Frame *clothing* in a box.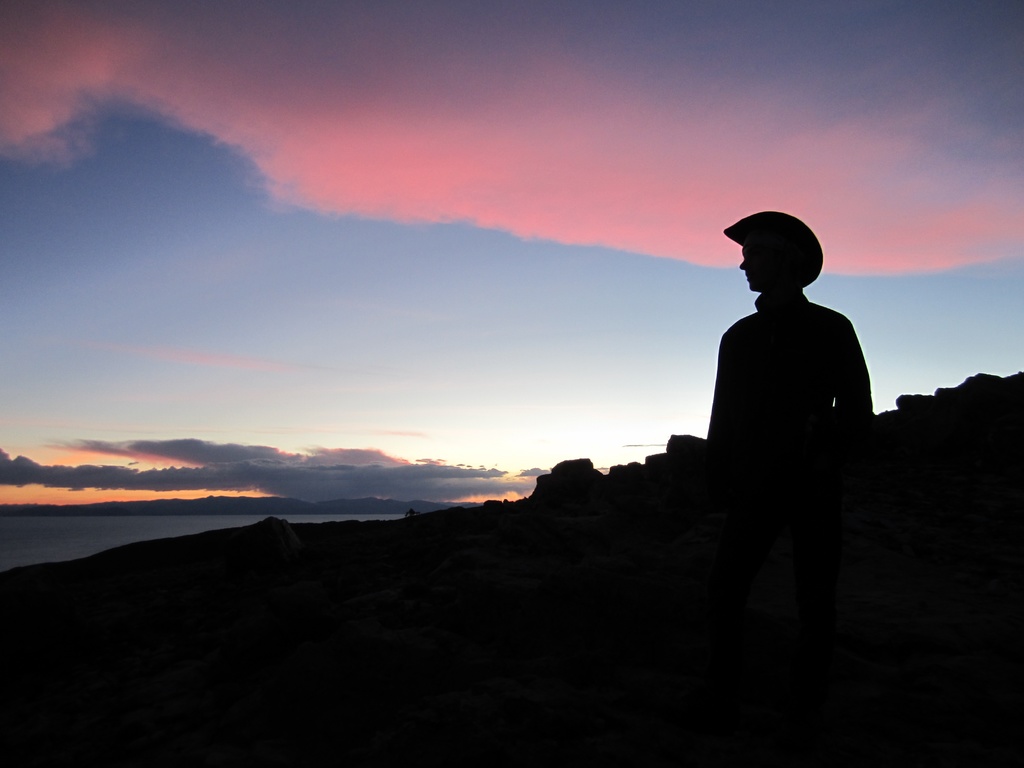
<region>674, 278, 875, 467</region>.
